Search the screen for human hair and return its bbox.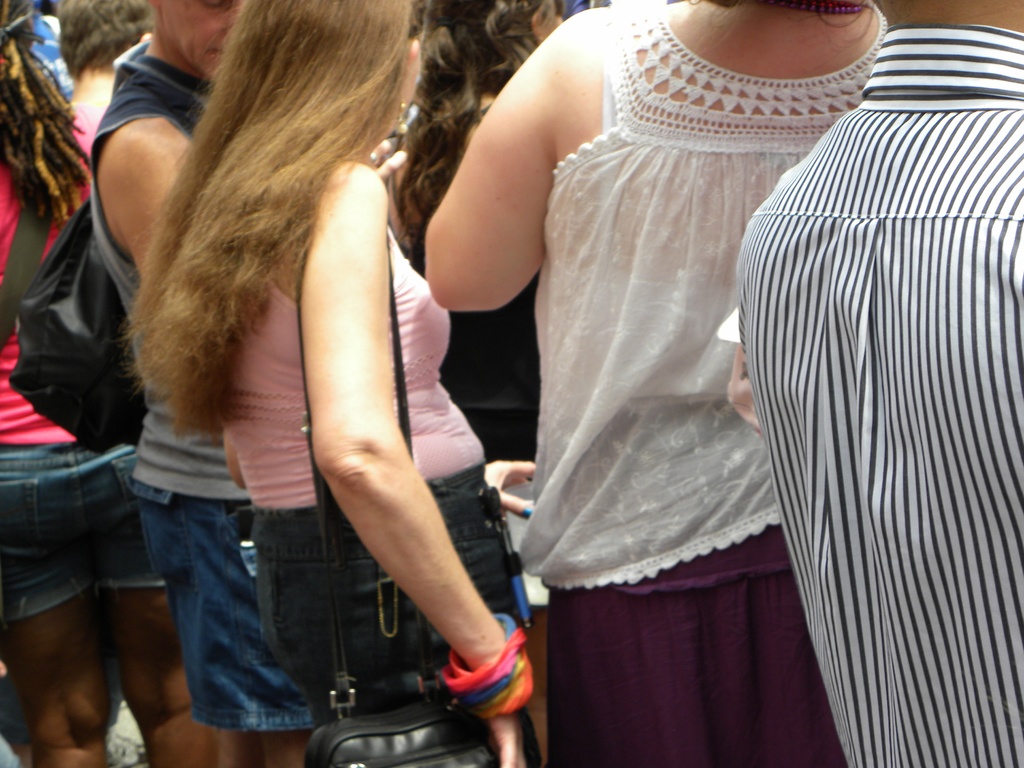
Found: BBox(689, 0, 876, 41).
